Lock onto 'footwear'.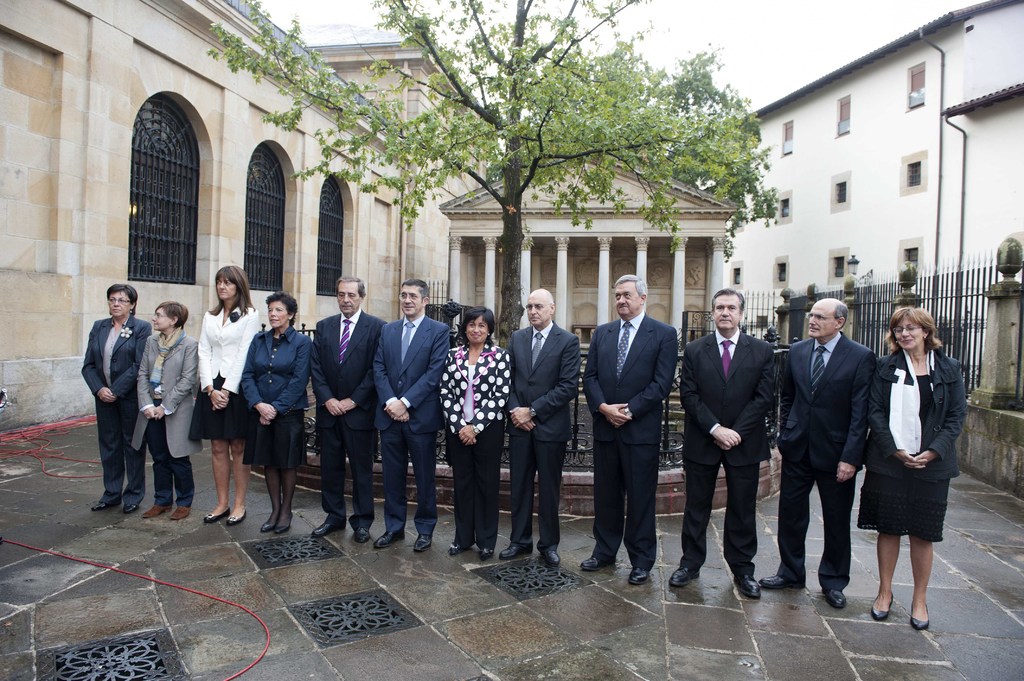
Locked: rect(540, 548, 562, 566).
